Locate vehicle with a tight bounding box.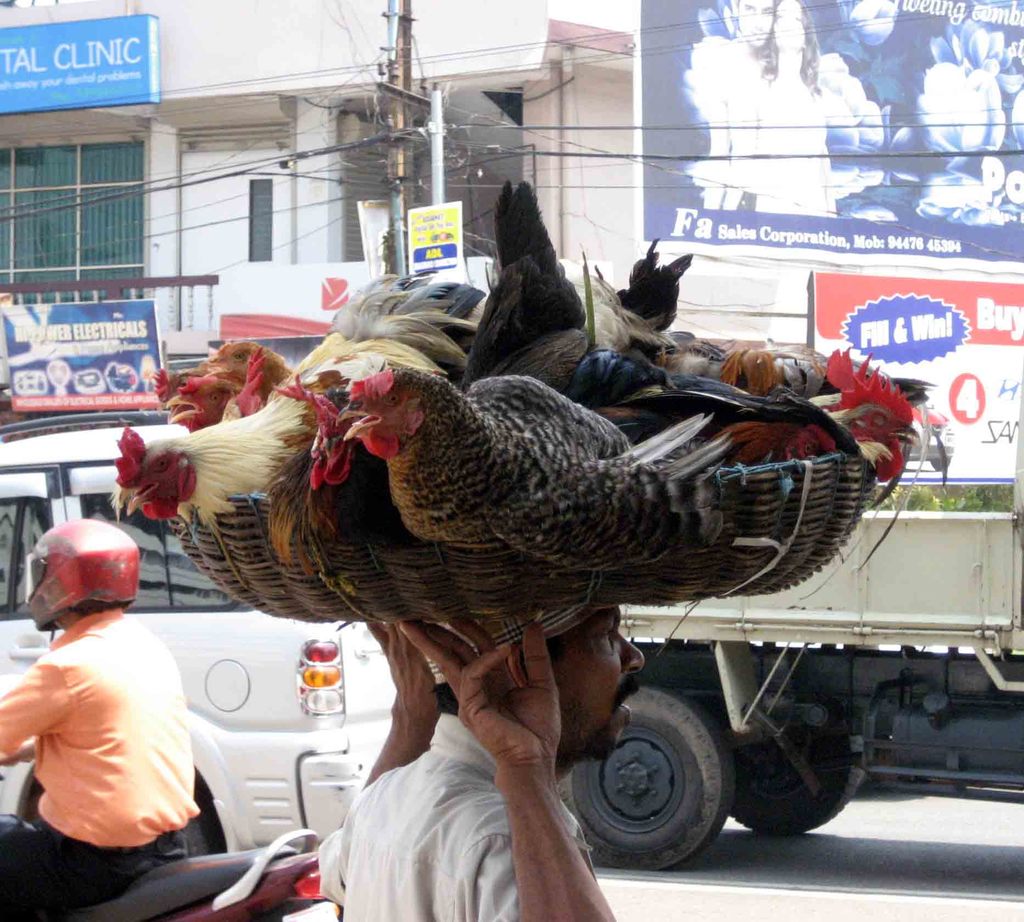
546:370:1021:871.
